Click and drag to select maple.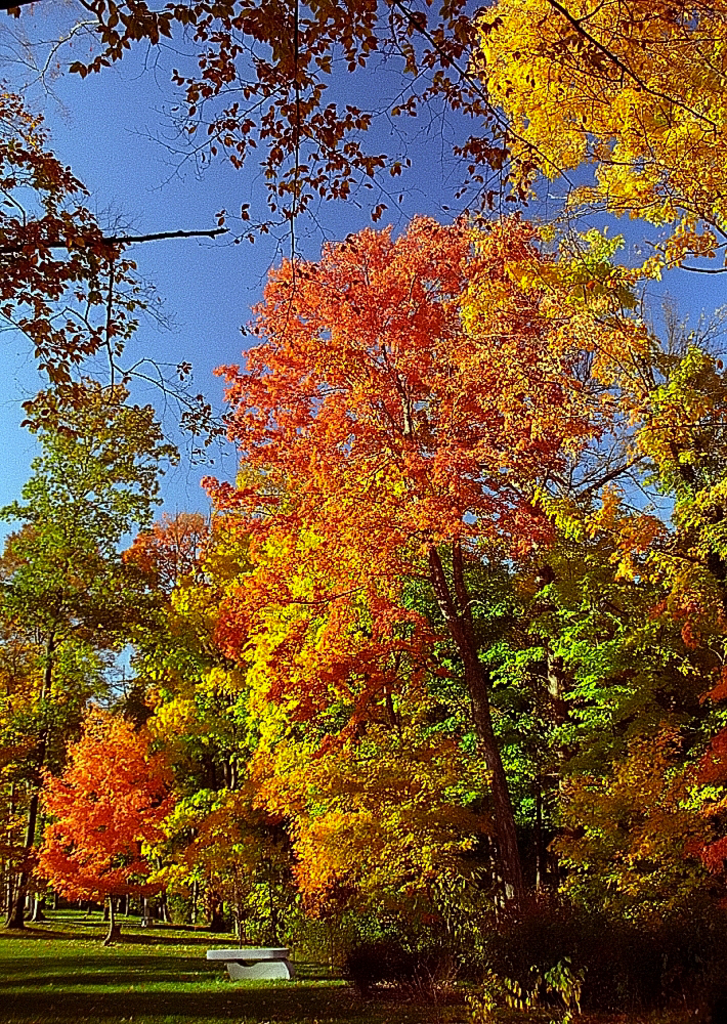
Selection: bbox=(36, 714, 176, 941).
